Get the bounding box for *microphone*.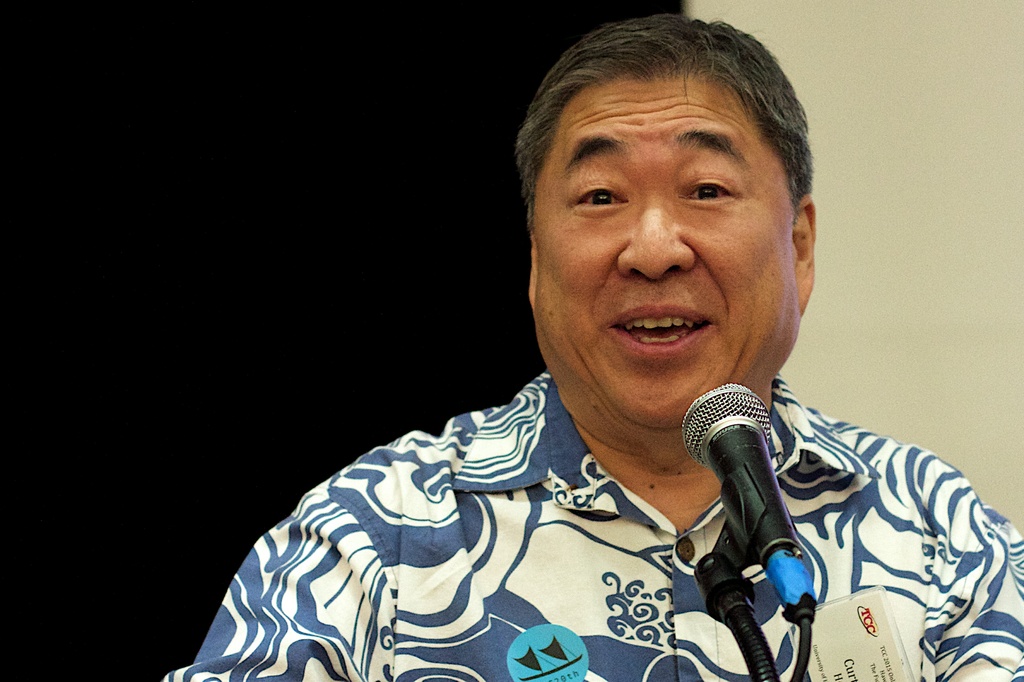
[left=692, top=389, right=819, bottom=612].
